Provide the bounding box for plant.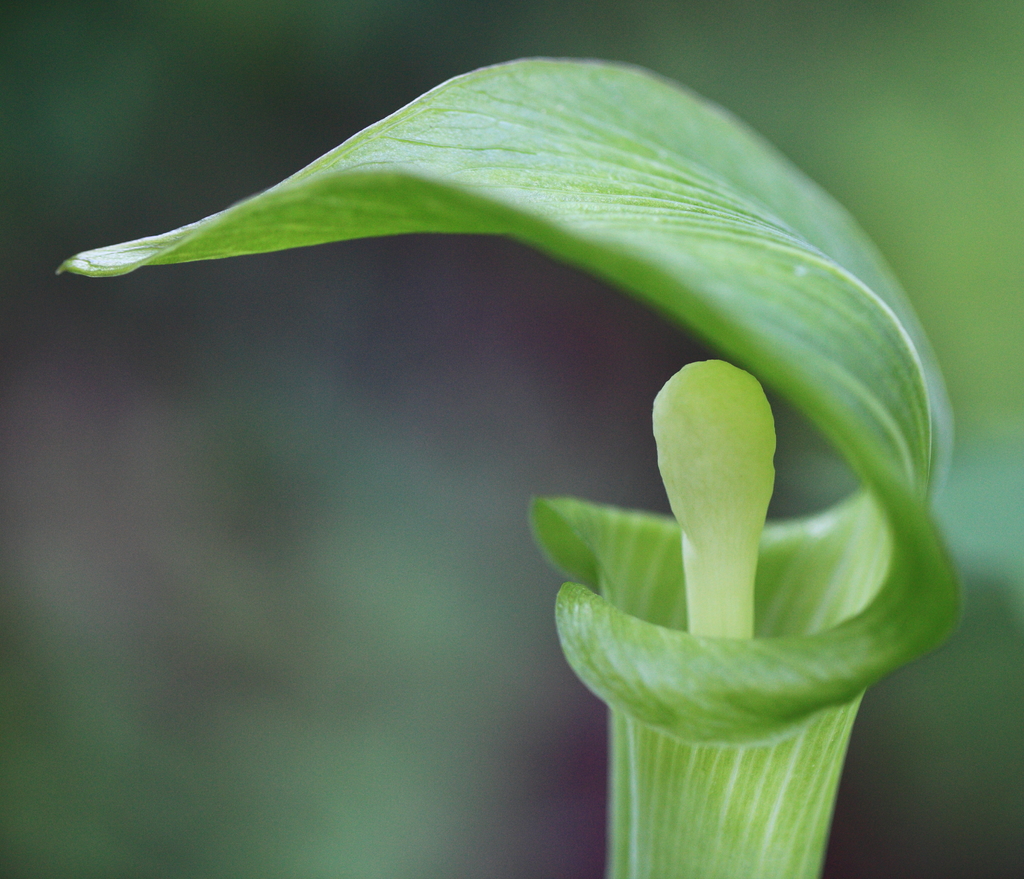
60, 47, 975, 878.
